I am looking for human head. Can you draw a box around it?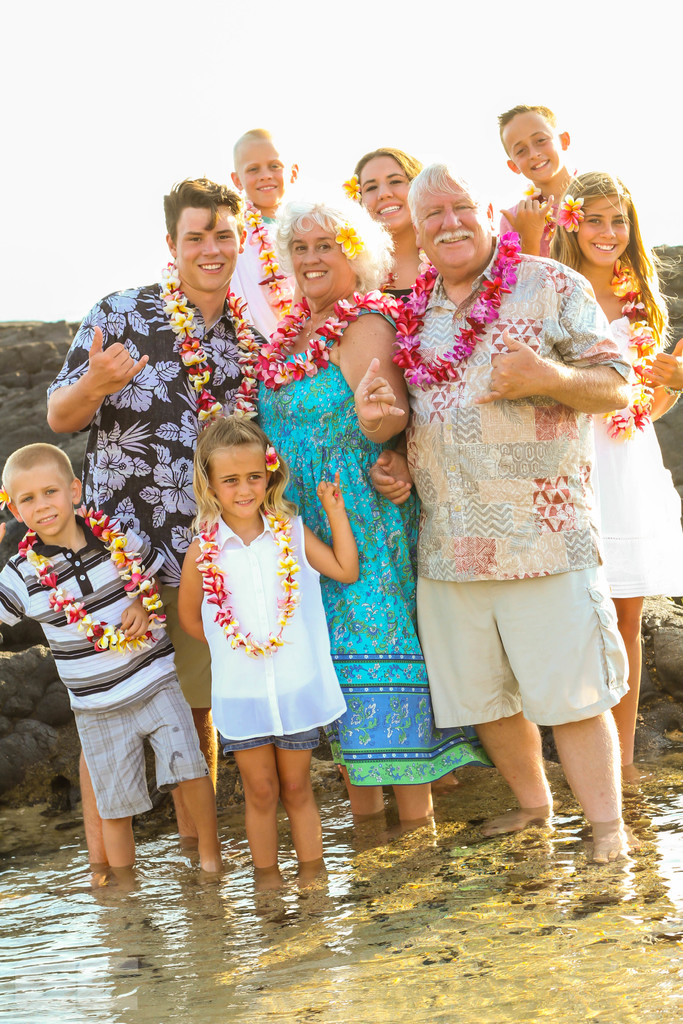
Sure, the bounding box is x1=198, y1=412, x2=291, y2=513.
